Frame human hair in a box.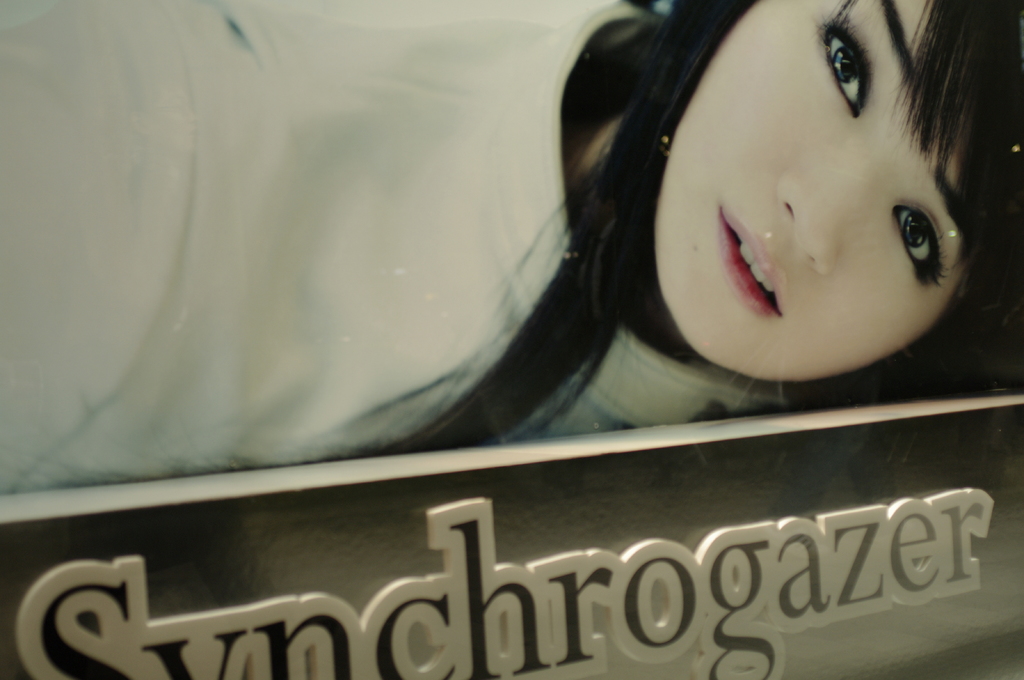
locate(335, 0, 1023, 447).
